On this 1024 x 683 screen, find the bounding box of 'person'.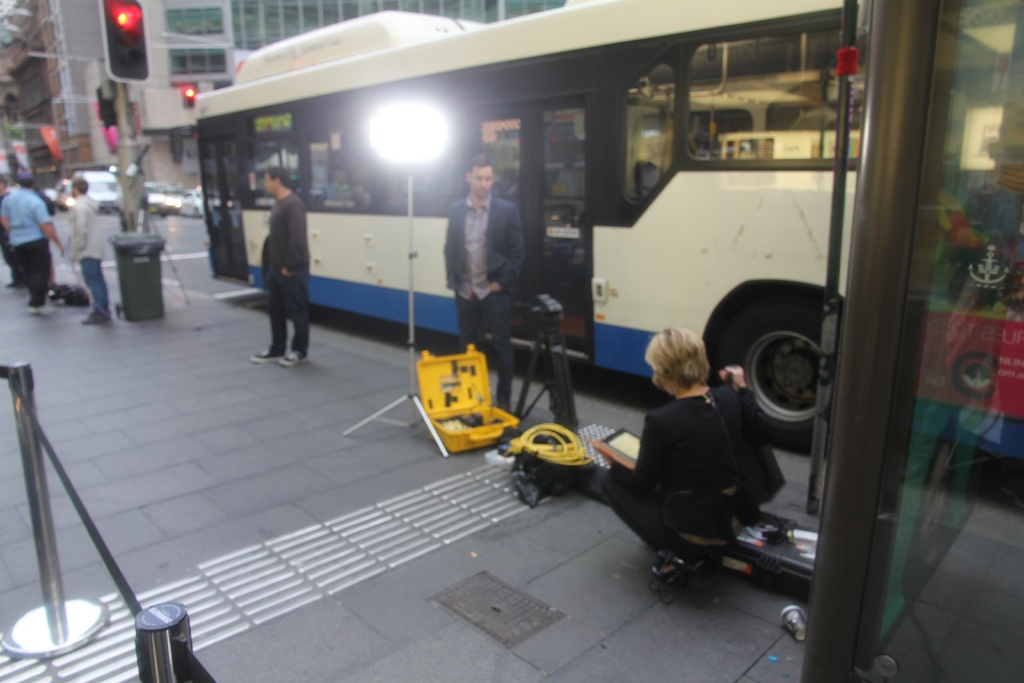
Bounding box: box(60, 171, 114, 329).
